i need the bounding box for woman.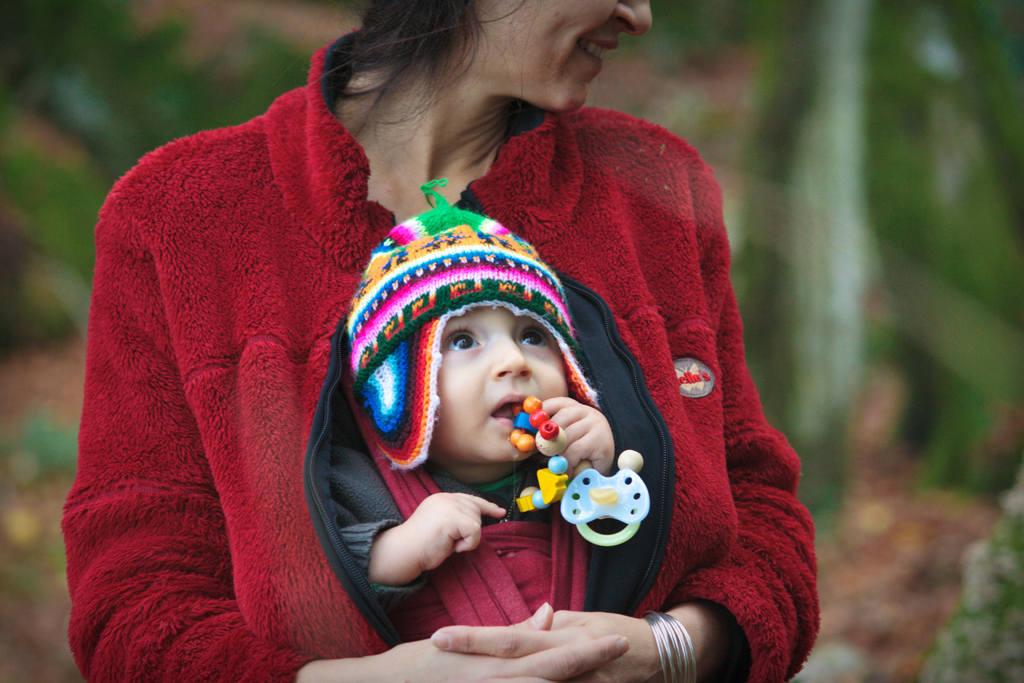
Here it is: 99:0:765:673.
